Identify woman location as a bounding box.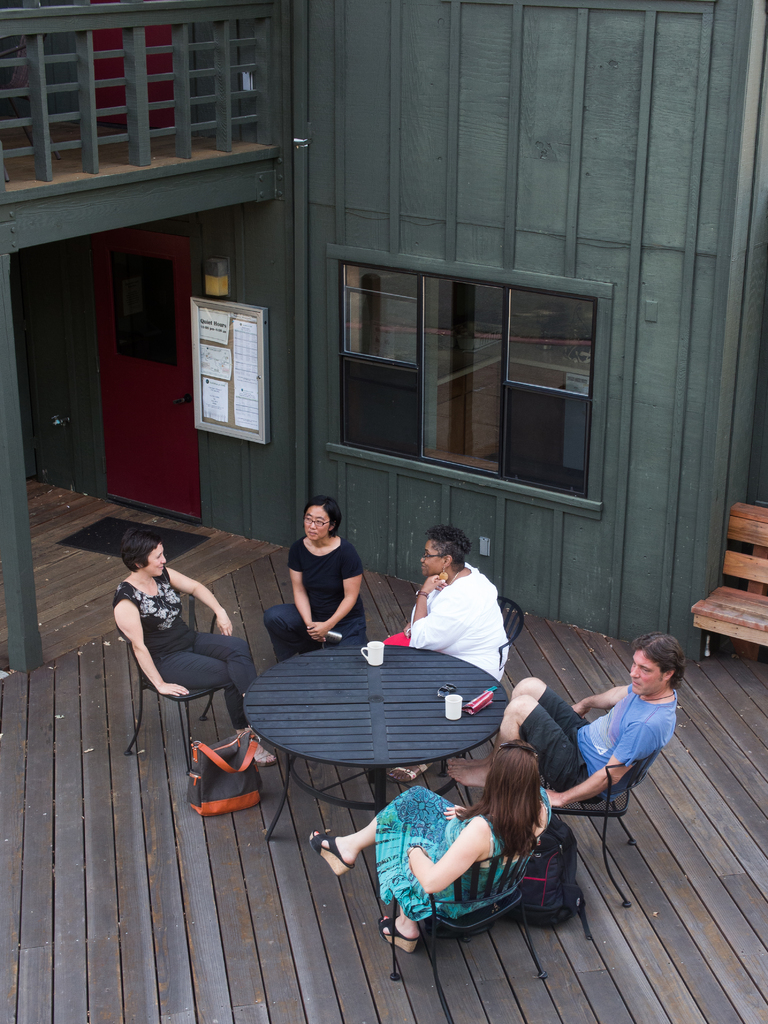
<bbox>382, 527, 509, 782</bbox>.
